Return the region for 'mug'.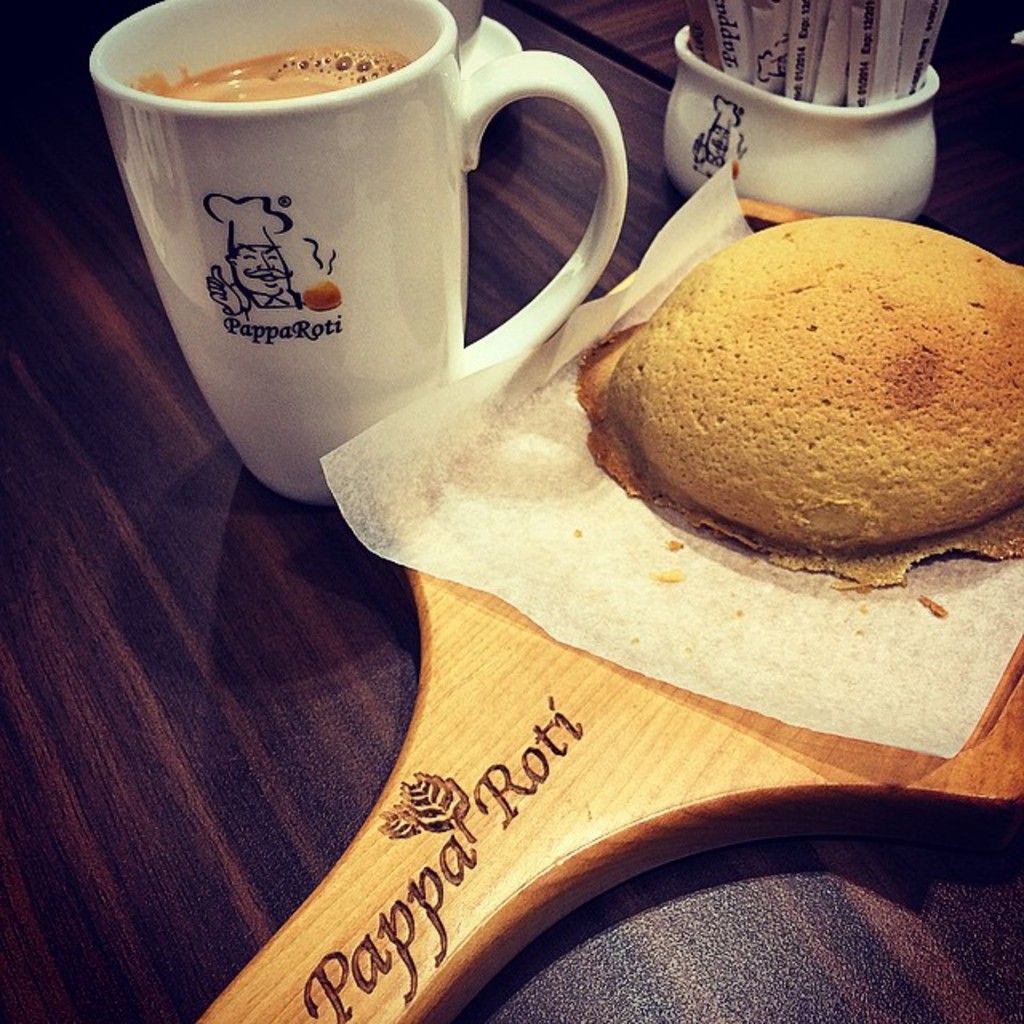
left=93, top=0, right=626, bottom=501.
